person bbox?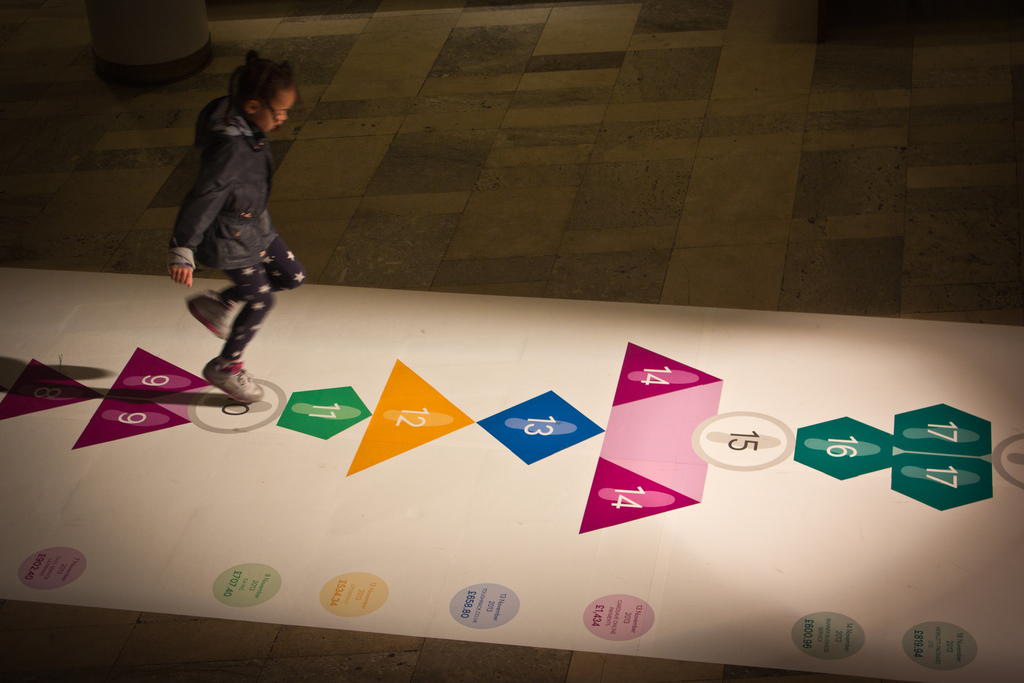
x1=155, y1=51, x2=308, y2=454
